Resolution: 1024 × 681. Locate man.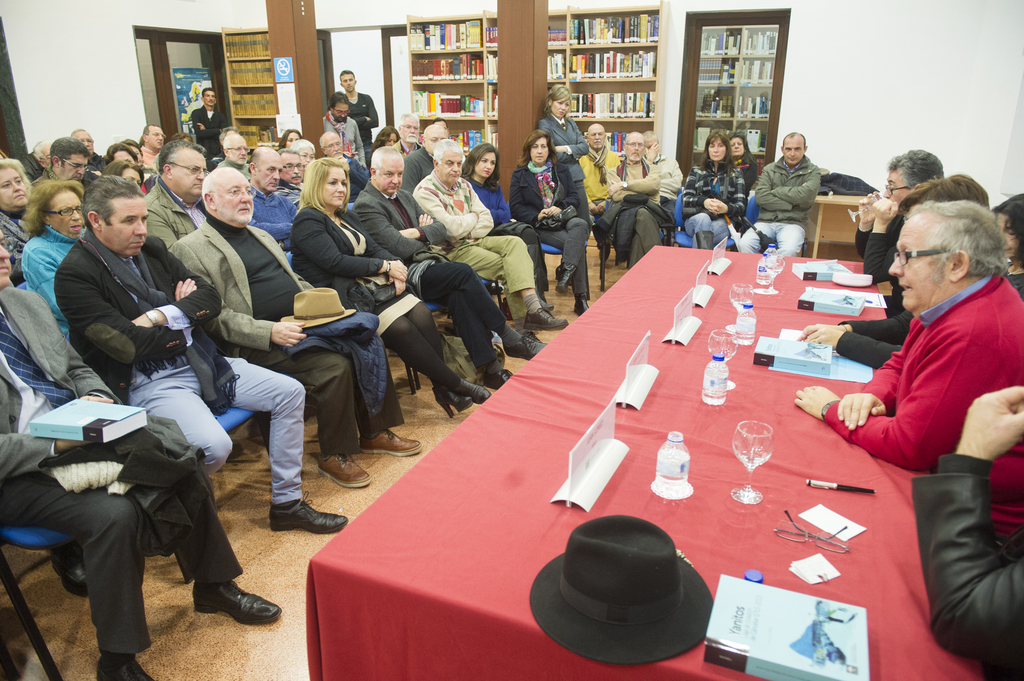
detection(412, 135, 568, 335).
